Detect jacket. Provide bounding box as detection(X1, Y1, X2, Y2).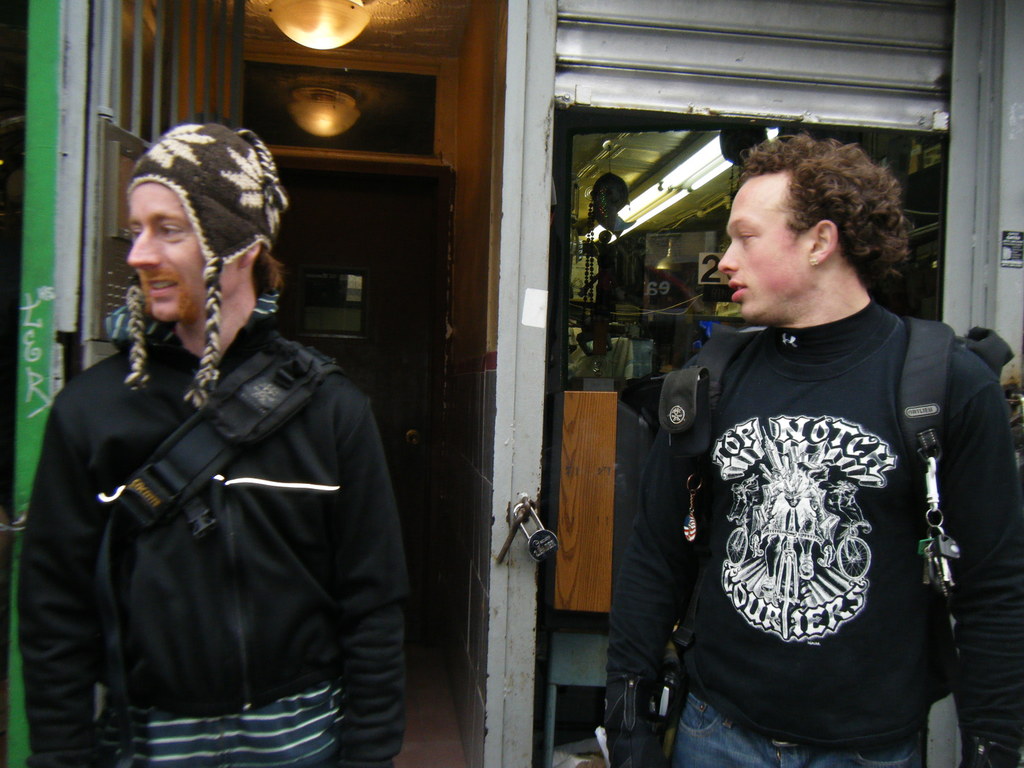
detection(17, 324, 405, 765).
